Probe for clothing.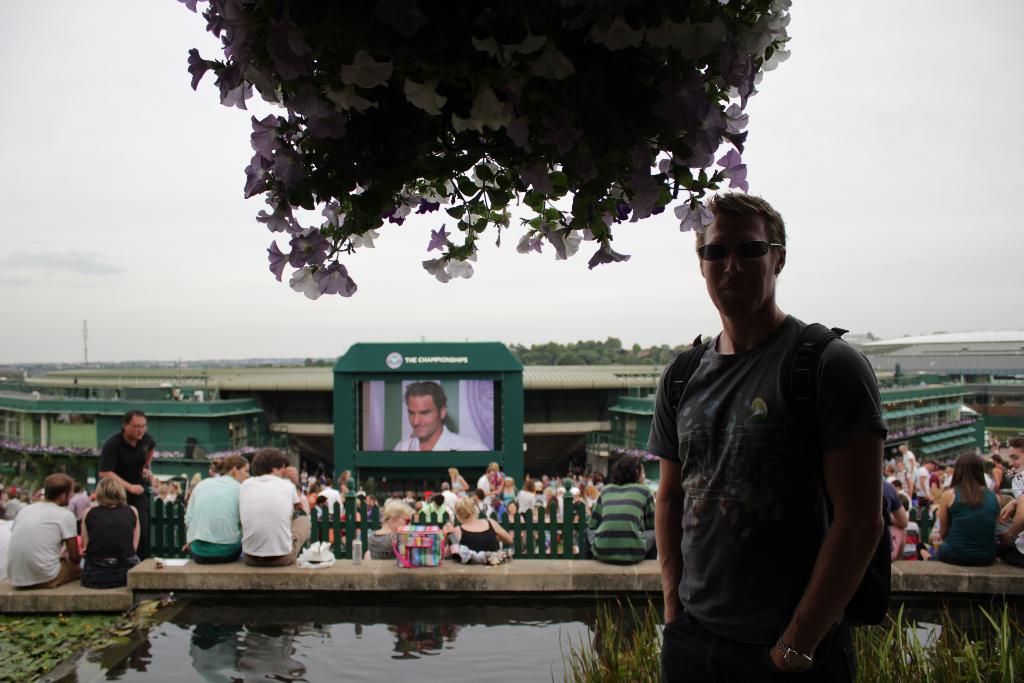
Probe result: (364,529,404,562).
